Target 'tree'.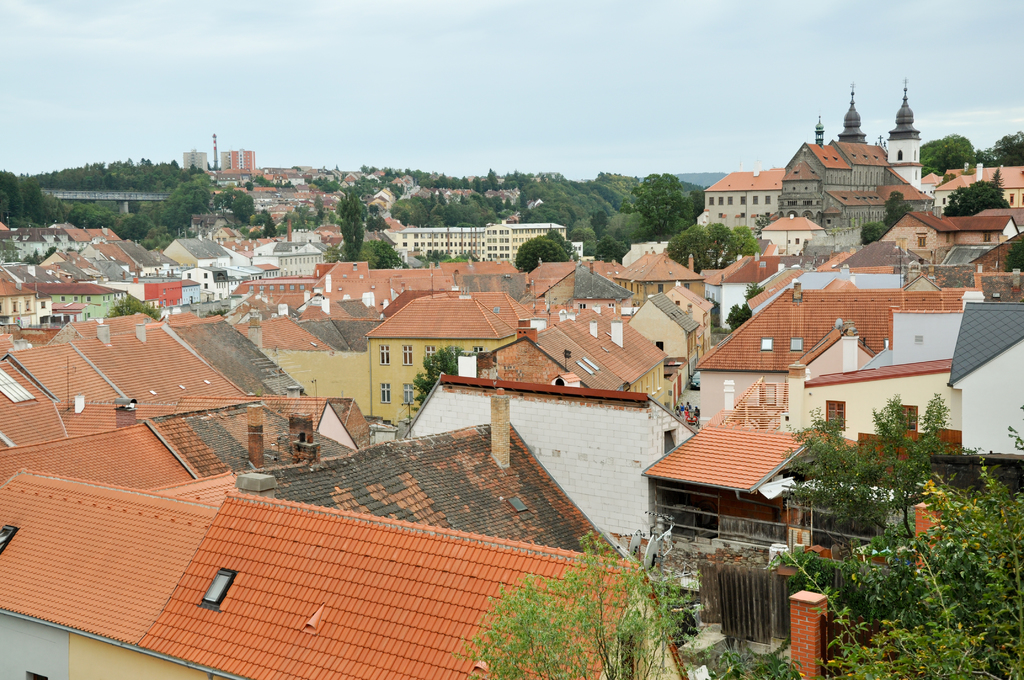
Target region: 461 530 697 679.
